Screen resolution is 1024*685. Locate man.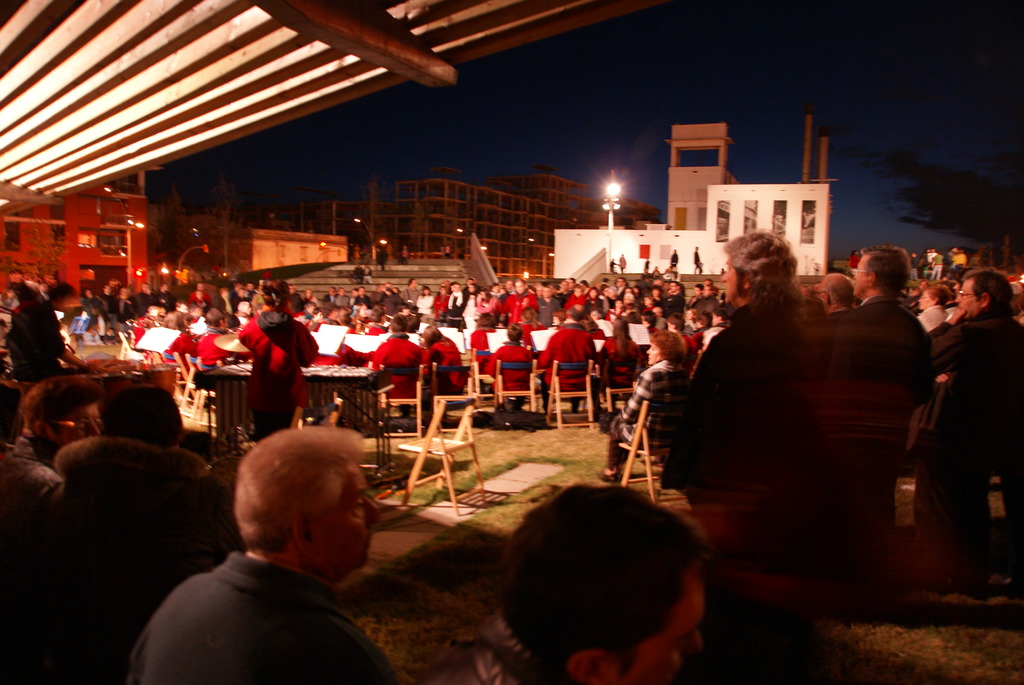
left=401, top=277, right=420, bottom=303.
